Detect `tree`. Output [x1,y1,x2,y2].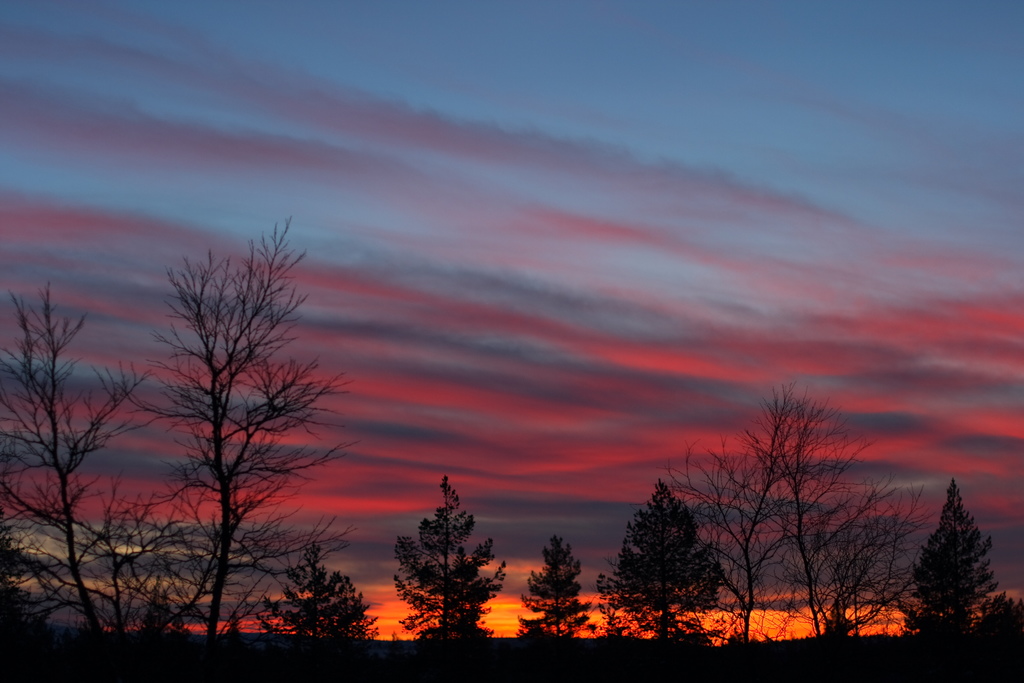
[236,532,385,642].
